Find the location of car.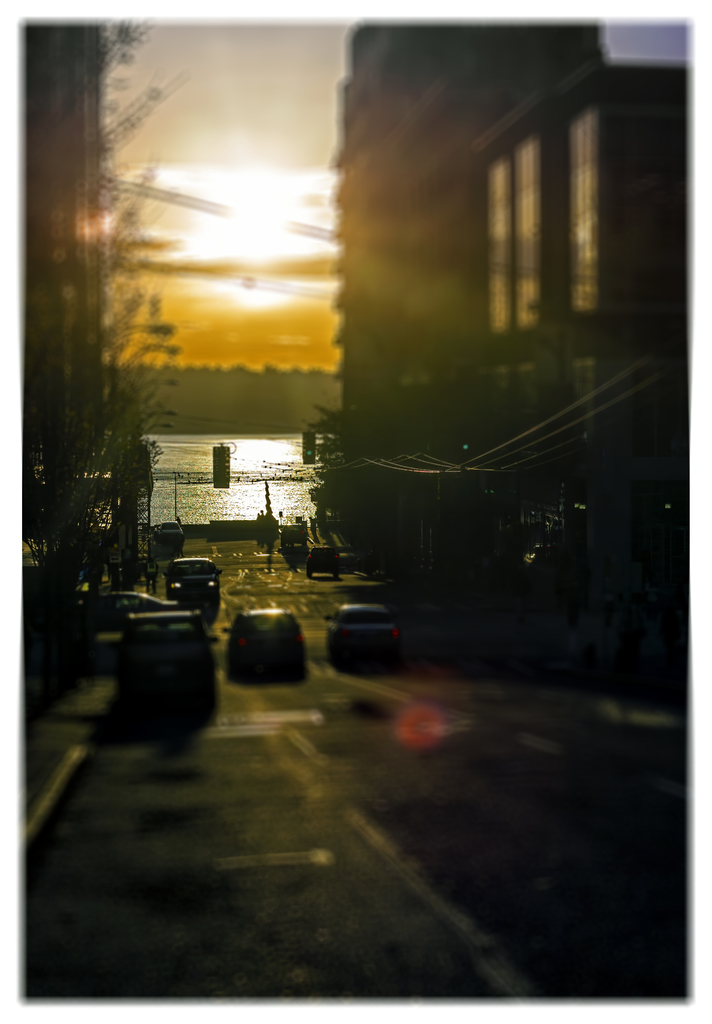
Location: 117, 605, 219, 703.
